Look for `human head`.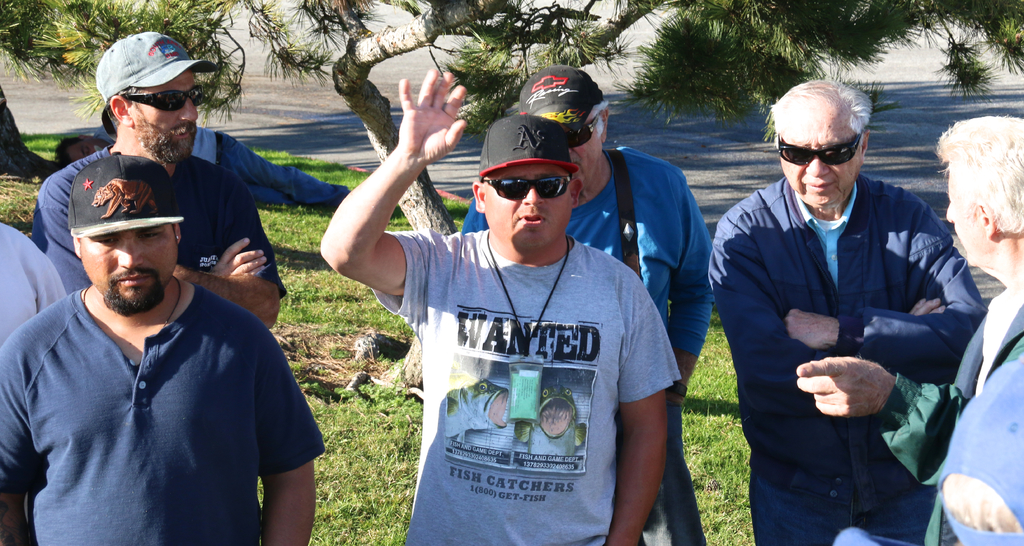
Found: left=90, top=29, right=221, bottom=169.
